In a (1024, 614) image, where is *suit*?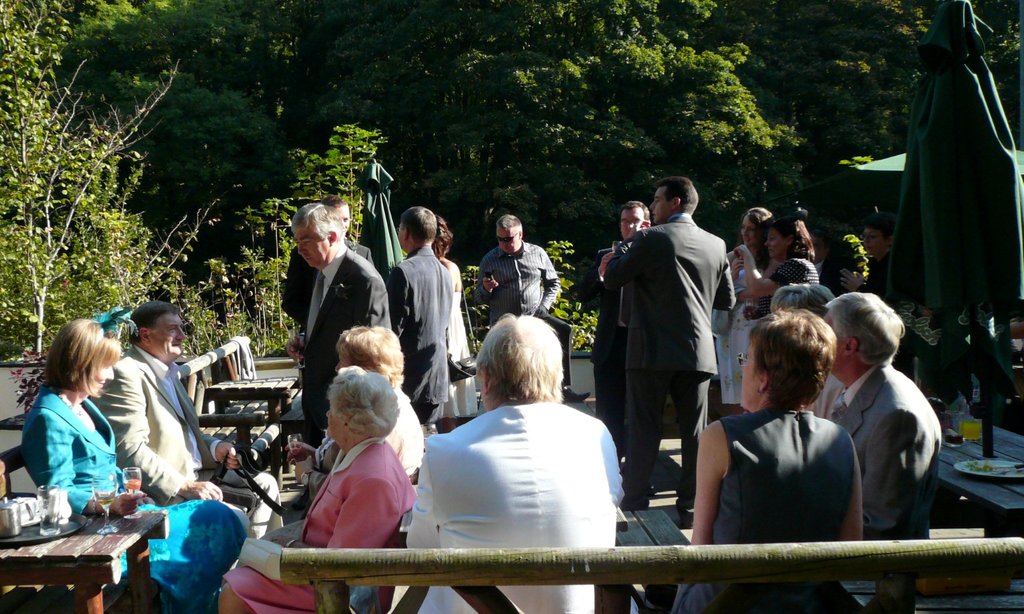
279,231,375,320.
